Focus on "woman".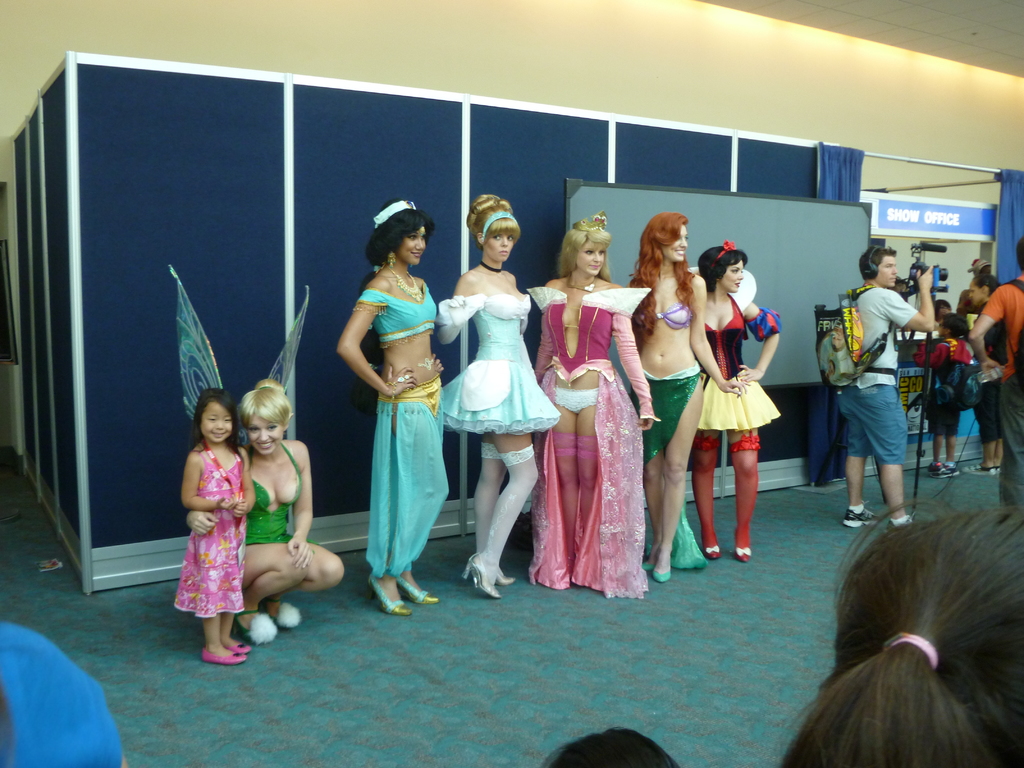
Focused at l=627, t=218, r=743, b=582.
